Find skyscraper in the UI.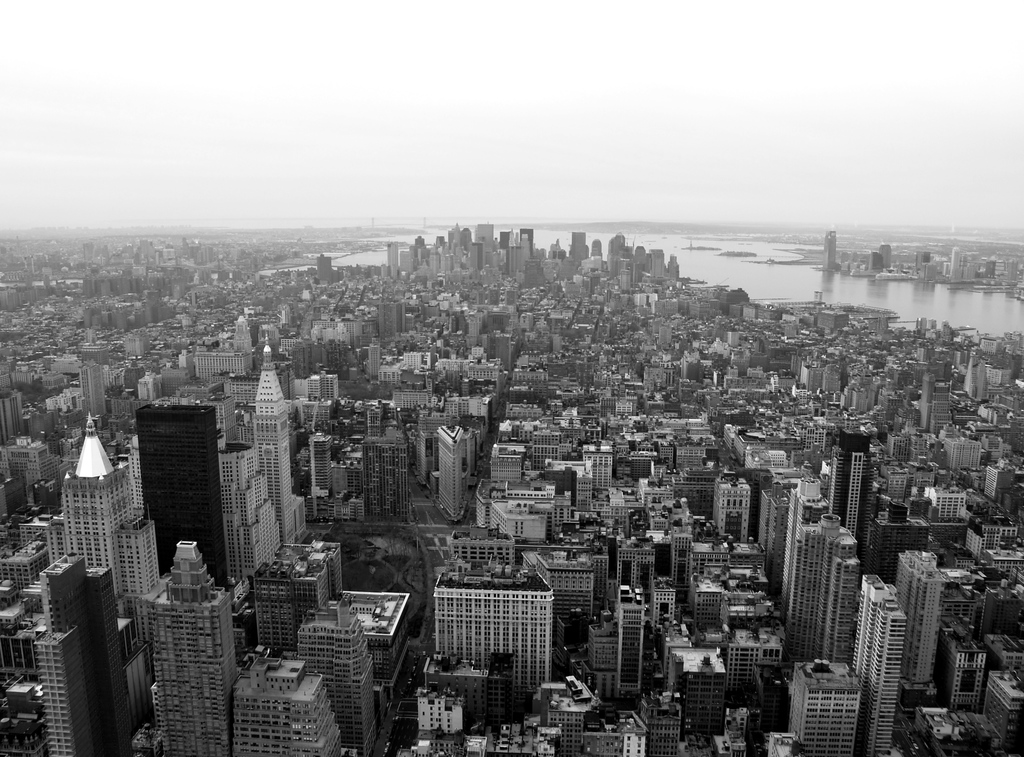
UI element at x1=945 y1=246 x2=961 y2=280.
